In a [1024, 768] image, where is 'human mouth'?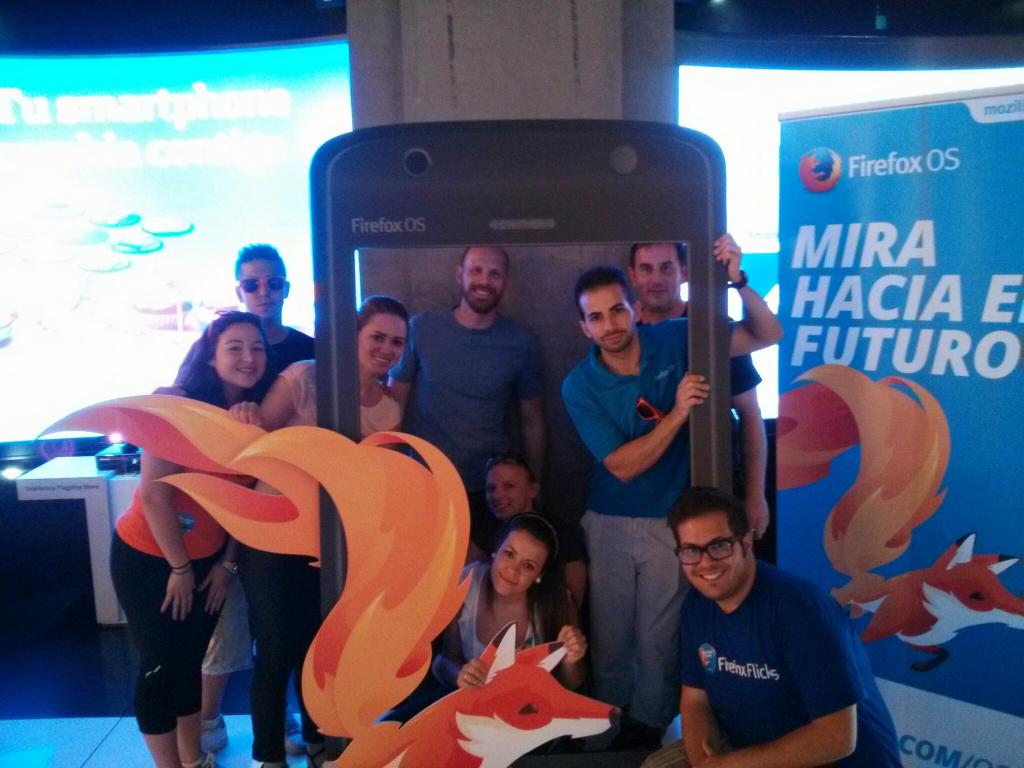
[475,287,490,296].
